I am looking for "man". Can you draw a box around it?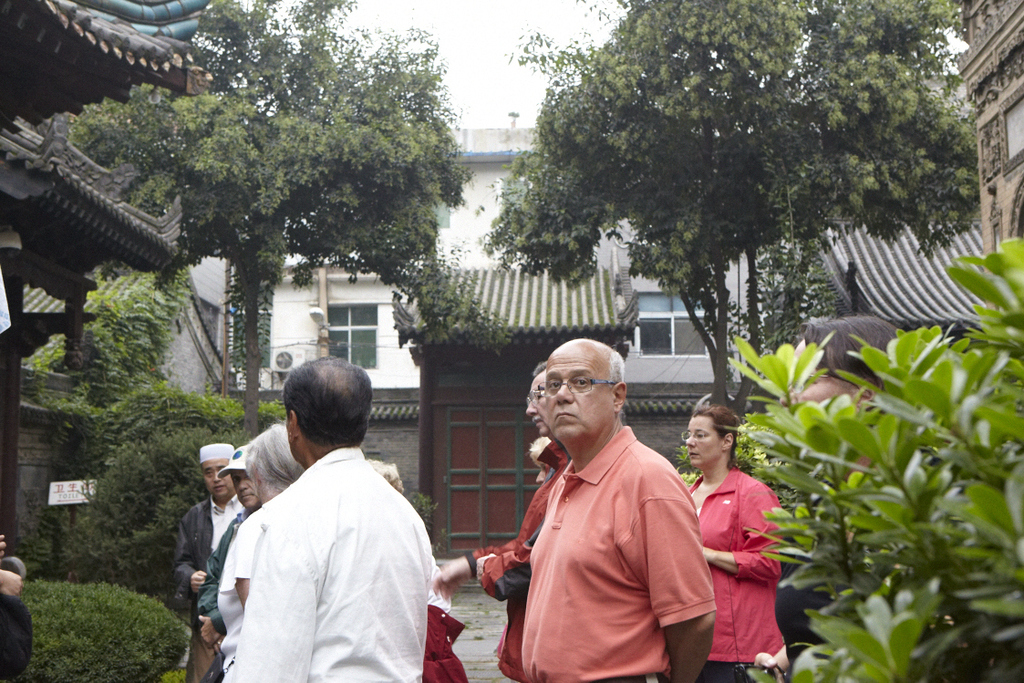
Sure, the bounding box is detection(433, 364, 571, 676).
